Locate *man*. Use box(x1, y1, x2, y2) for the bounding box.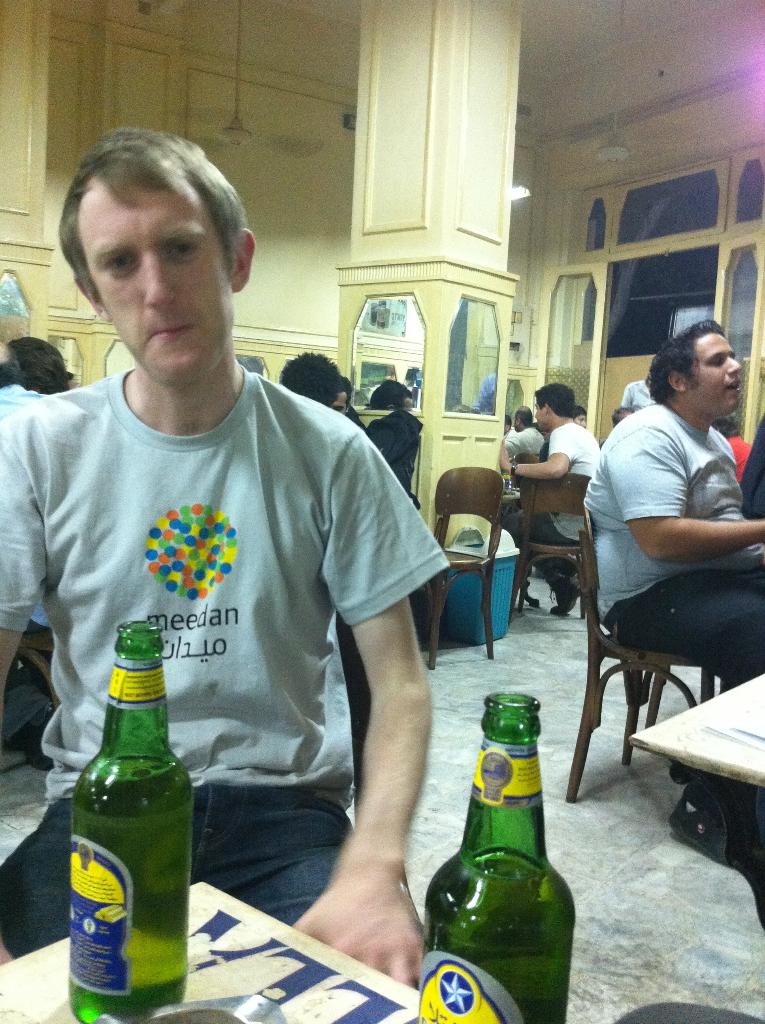
box(491, 381, 606, 618).
